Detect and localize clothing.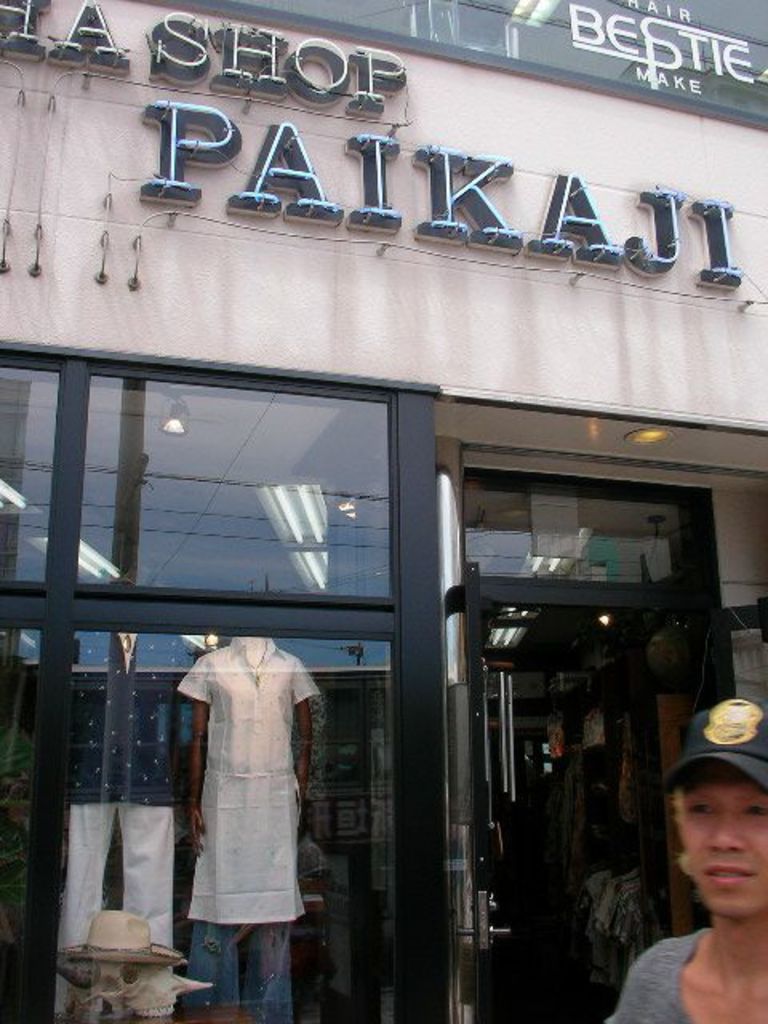
Localized at {"x1": 64, "y1": 630, "x2": 178, "y2": 1021}.
